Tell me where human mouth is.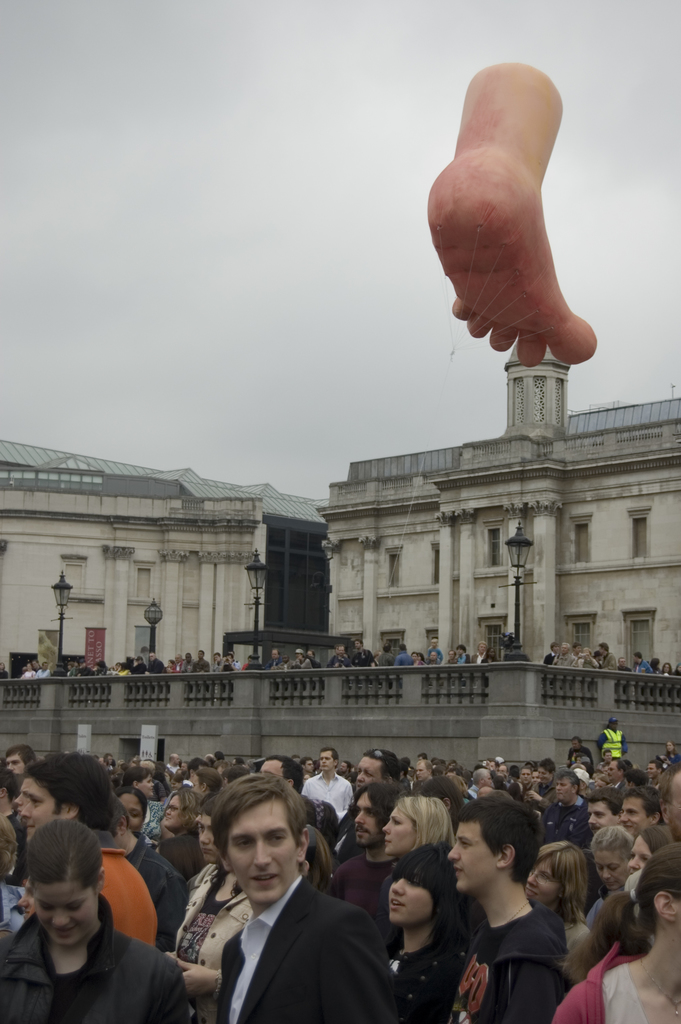
human mouth is at (x1=249, y1=872, x2=281, y2=884).
